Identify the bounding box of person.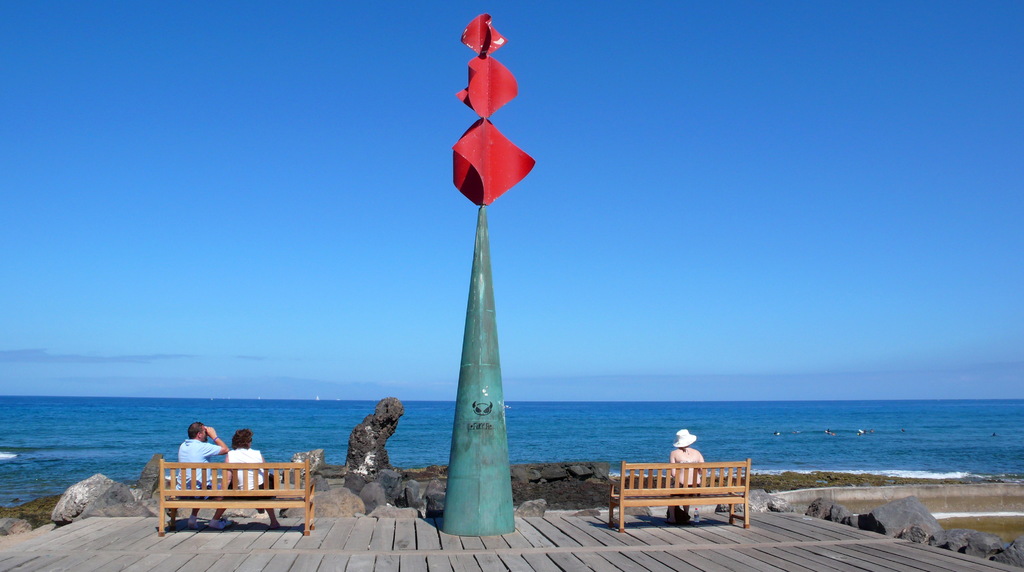
box(172, 421, 228, 530).
